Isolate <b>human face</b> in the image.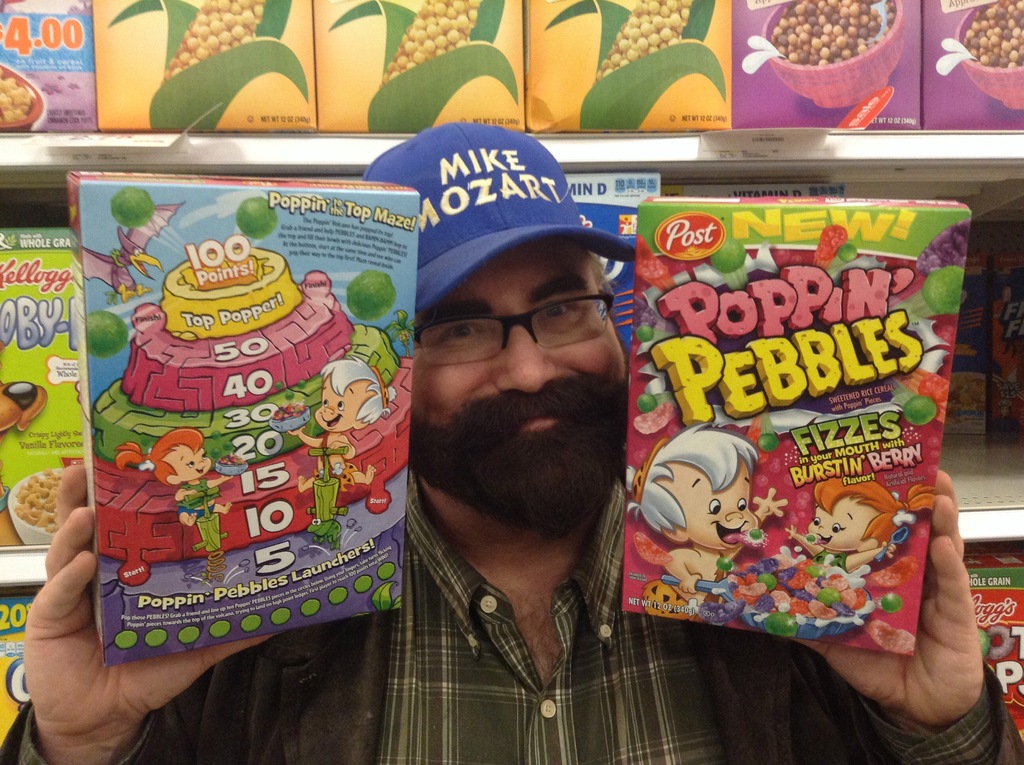
Isolated region: <bbox>682, 454, 759, 549</bbox>.
